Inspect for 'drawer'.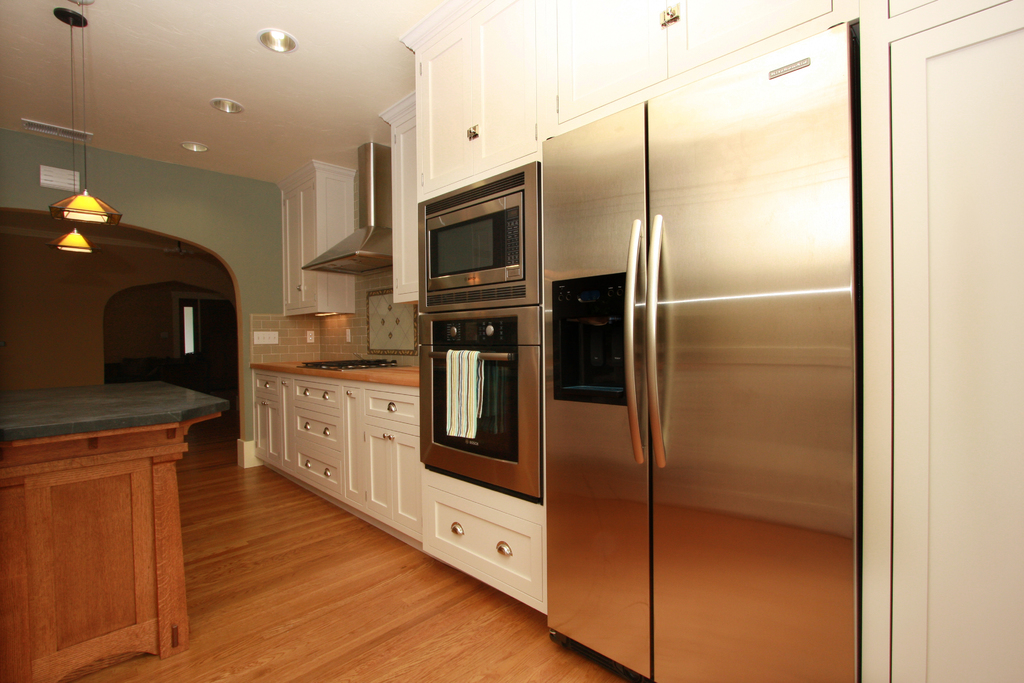
Inspection: (left=419, top=479, right=543, bottom=604).
